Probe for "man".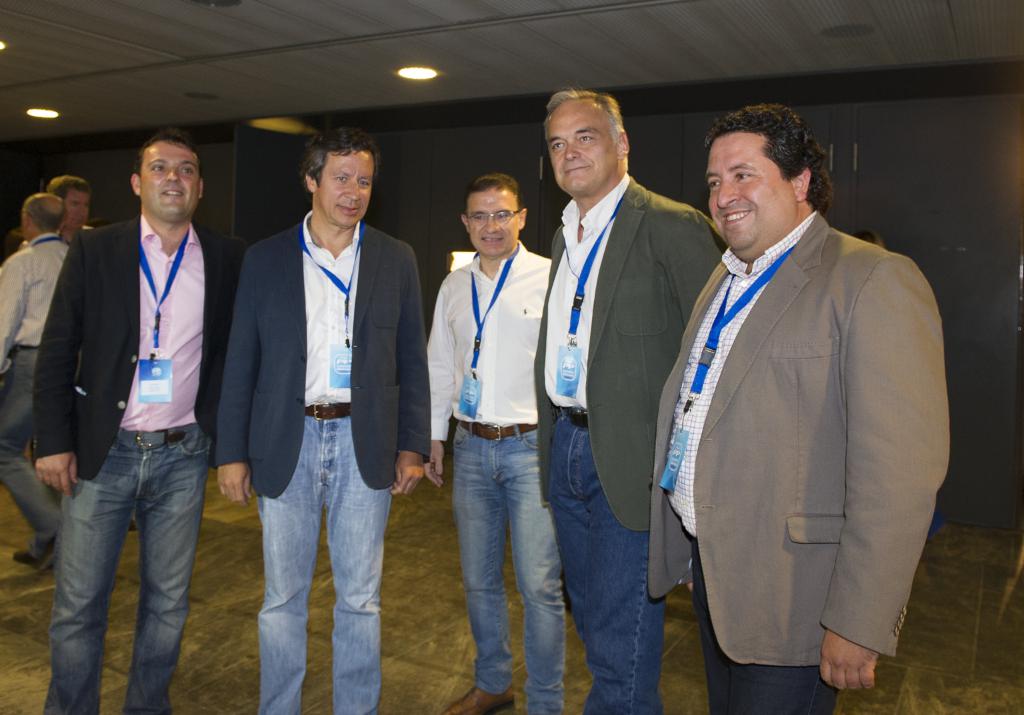
Probe result: <region>213, 124, 432, 714</region>.
